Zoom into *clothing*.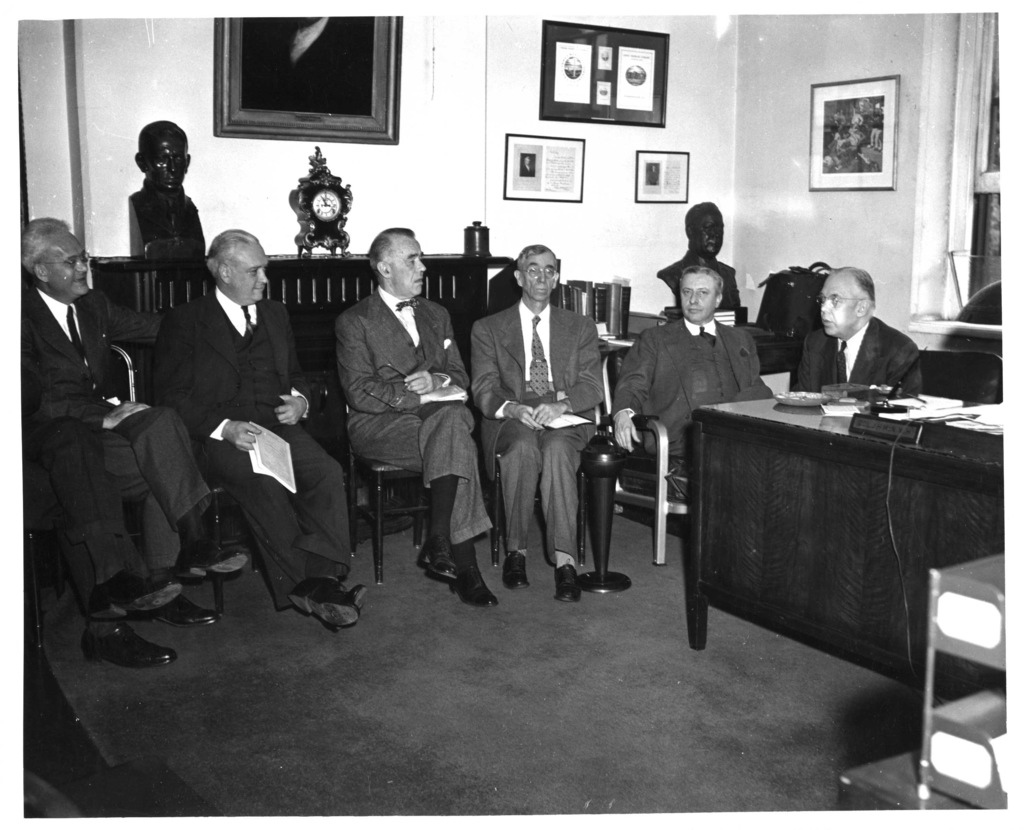
Zoom target: [481, 269, 618, 601].
